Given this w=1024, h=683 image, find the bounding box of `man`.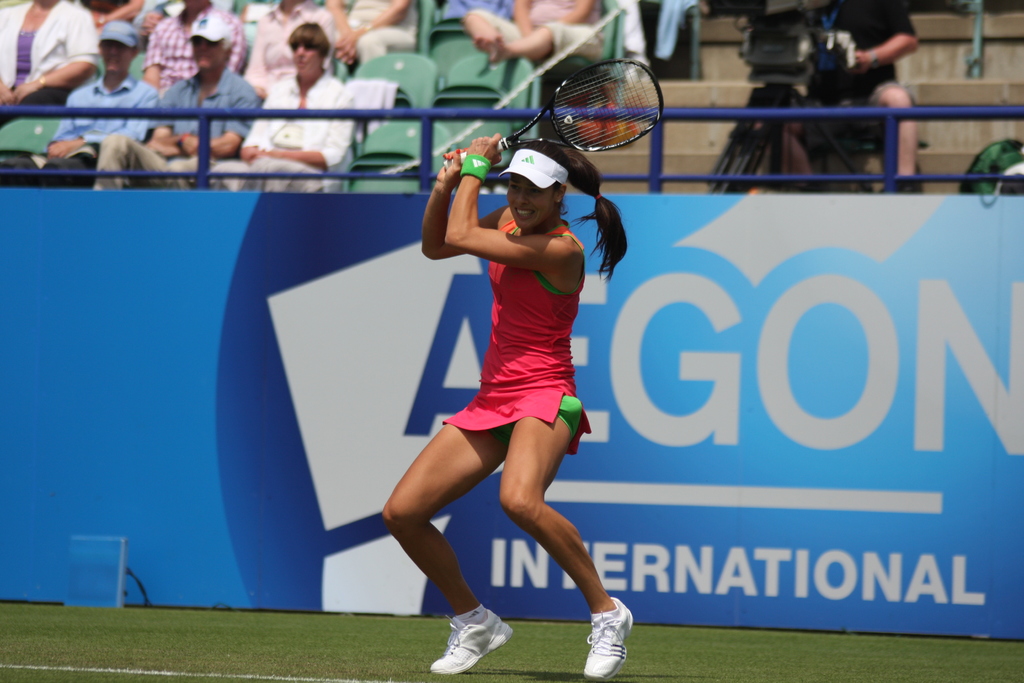
(772, 0, 927, 197).
